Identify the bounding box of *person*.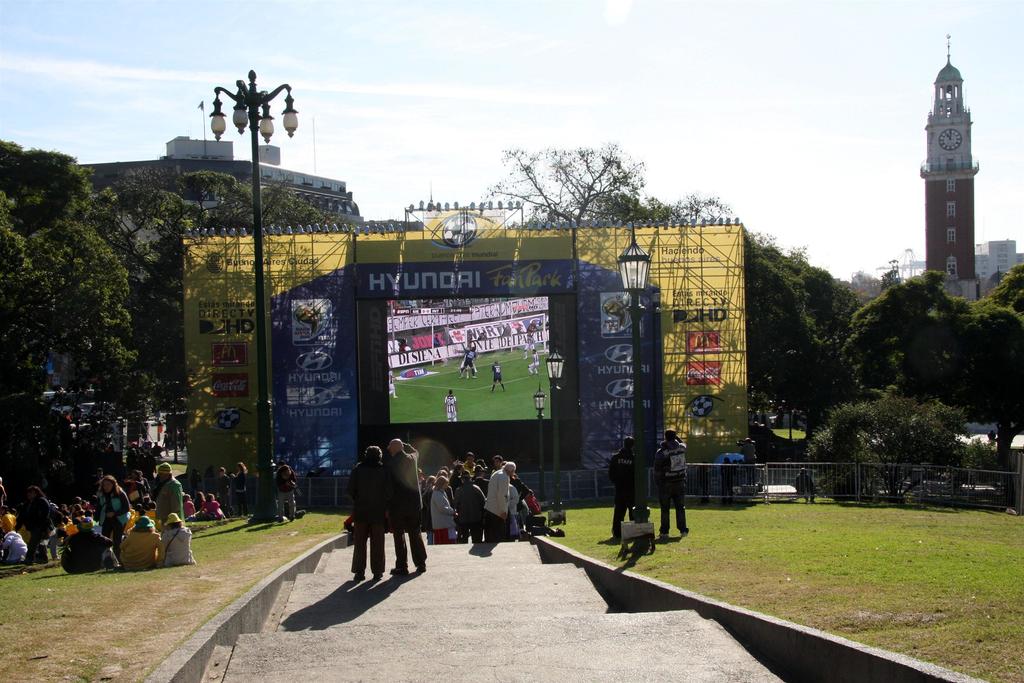
[left=774, top=405, right=785, bottom=430].
